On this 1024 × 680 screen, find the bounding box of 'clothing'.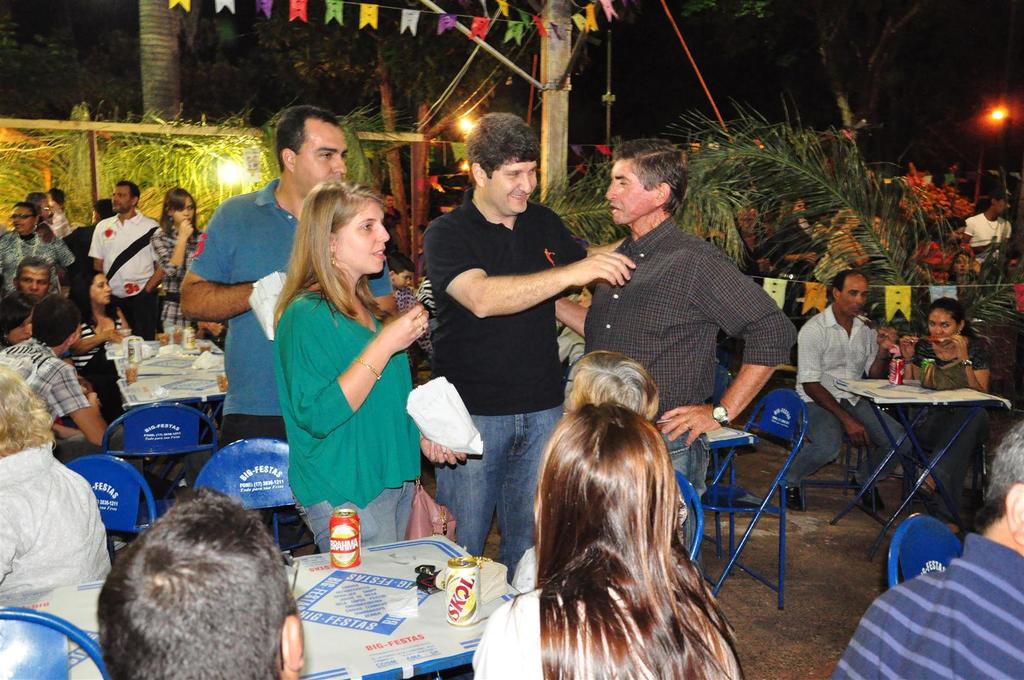
Bounding box: rect(790, 304, 892, 492).
